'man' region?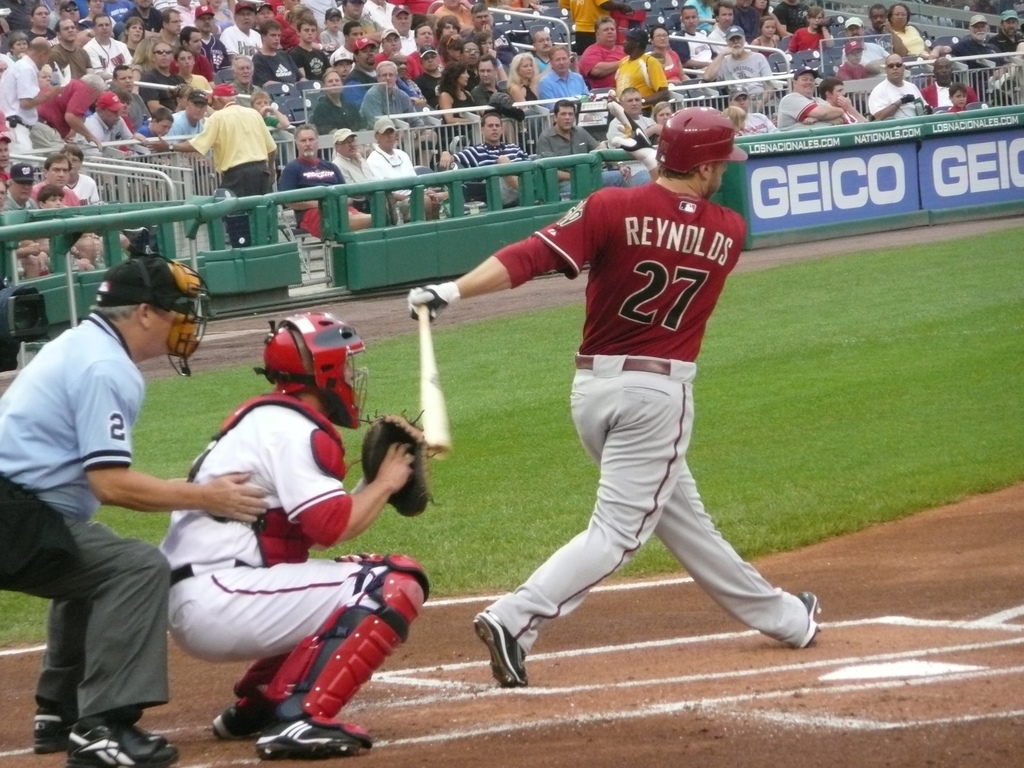
x1=406 y1=24 x2=436 y2=77
